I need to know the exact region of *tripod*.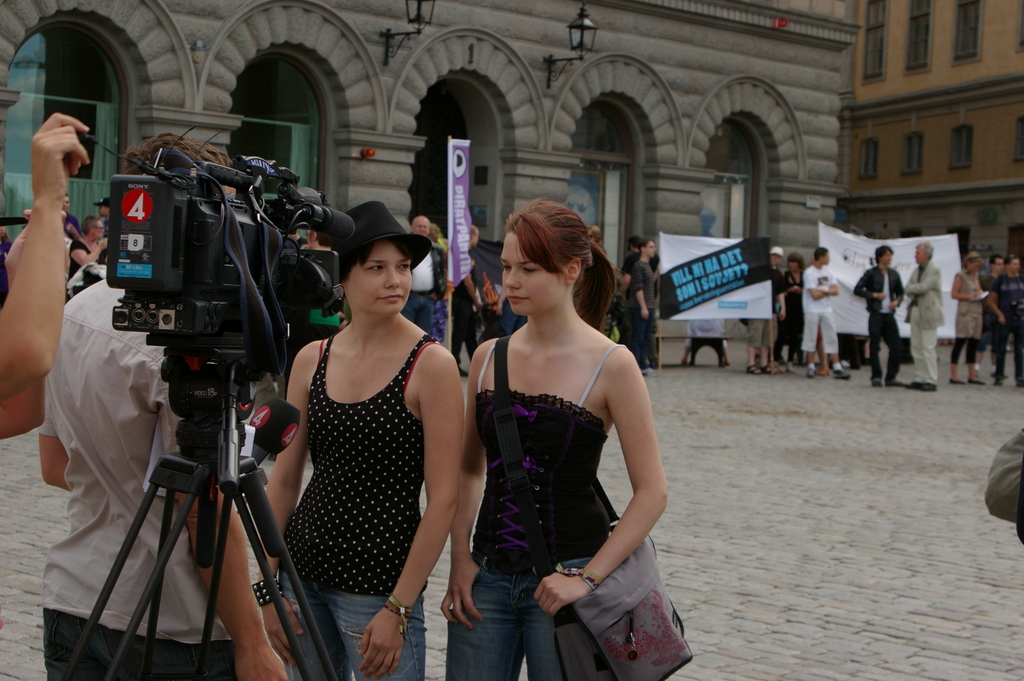
Region: {"left": 60, "top": 334, "right": 339, "bottom": 680}.
